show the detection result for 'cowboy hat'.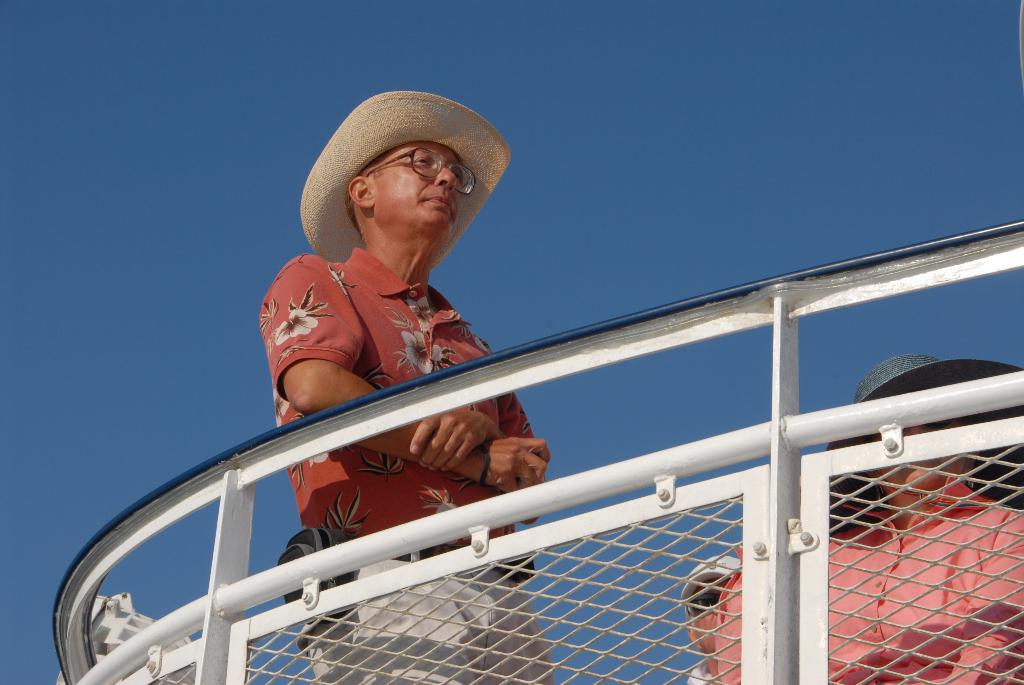
pyautogui.locateOnScreen(291, 84, 506, 285).
